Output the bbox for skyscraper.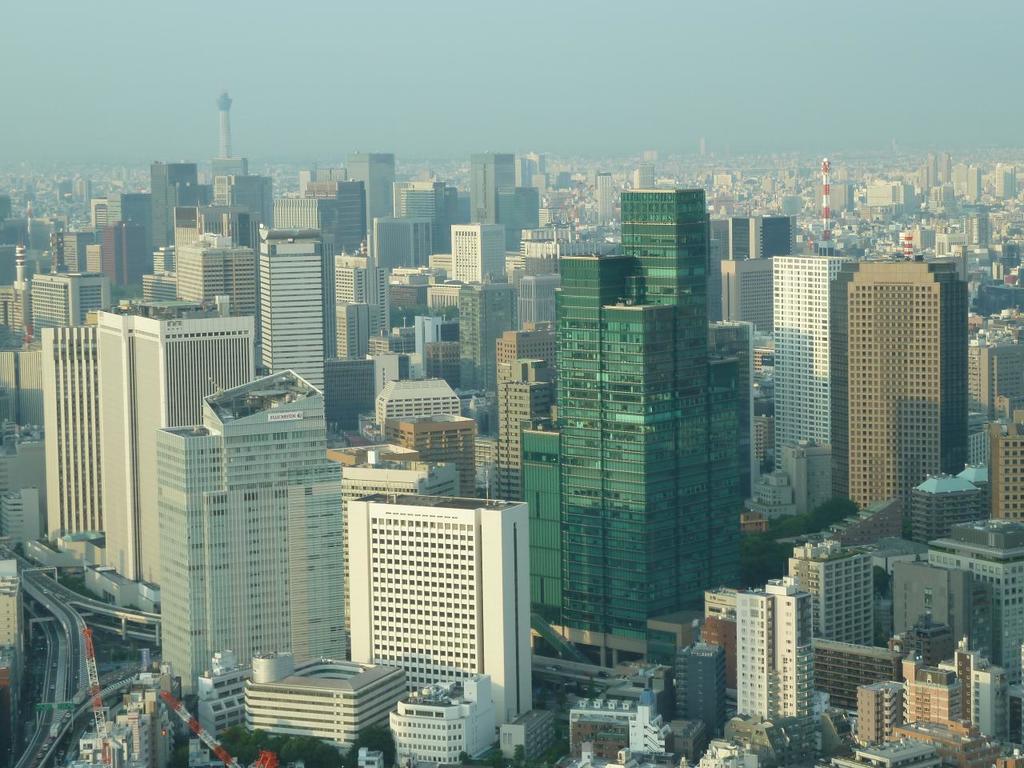
(x1=346, y1=154, x2=398, y2=228).
